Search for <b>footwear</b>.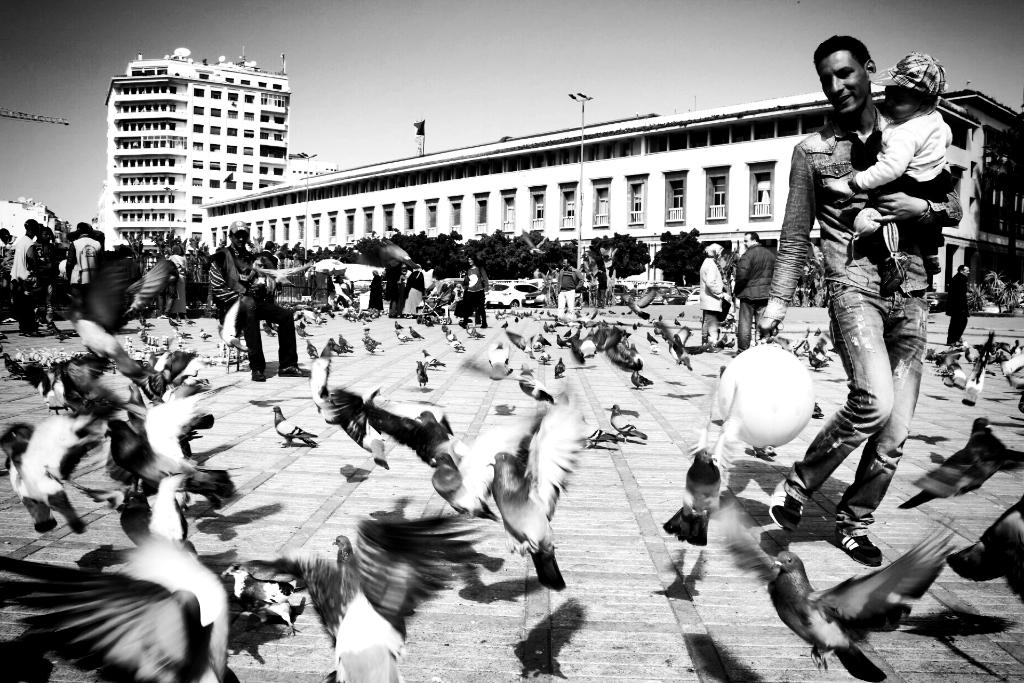
Found at left=276, top=366, right=313, bottom=378.
